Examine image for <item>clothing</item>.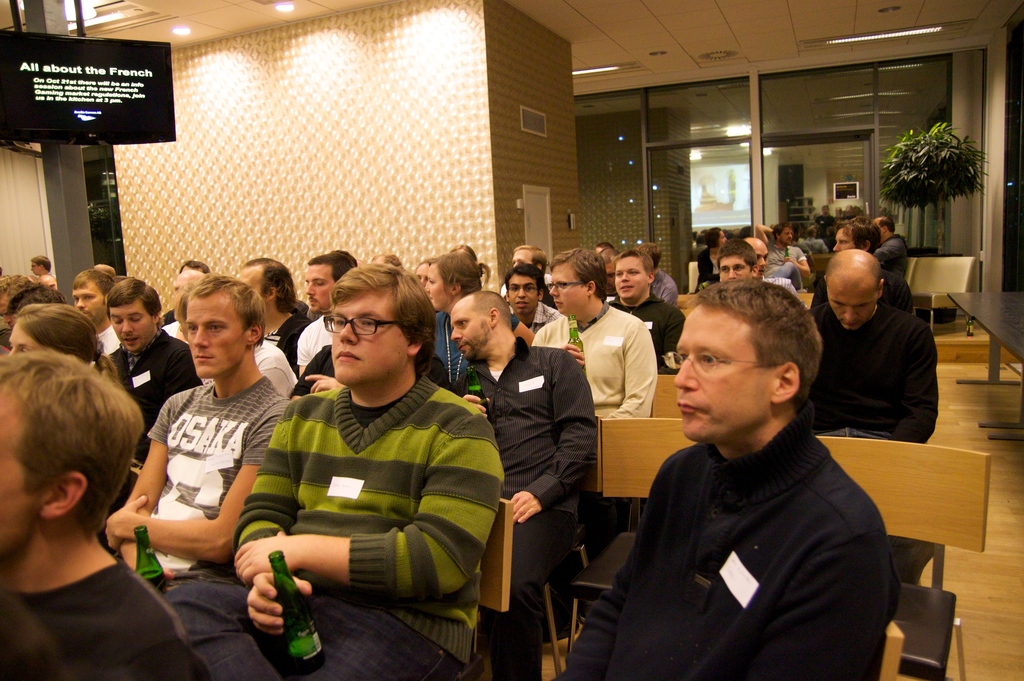
Examination result: 876/234/904/294.
